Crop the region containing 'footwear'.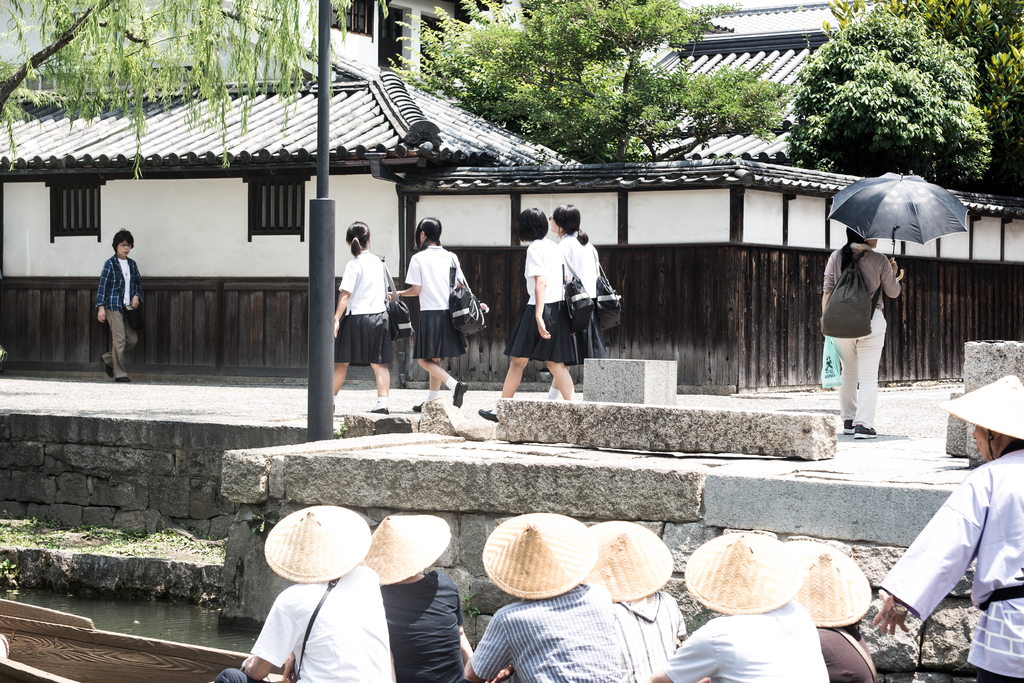
Crop region: [365, 400, 388, 415].
